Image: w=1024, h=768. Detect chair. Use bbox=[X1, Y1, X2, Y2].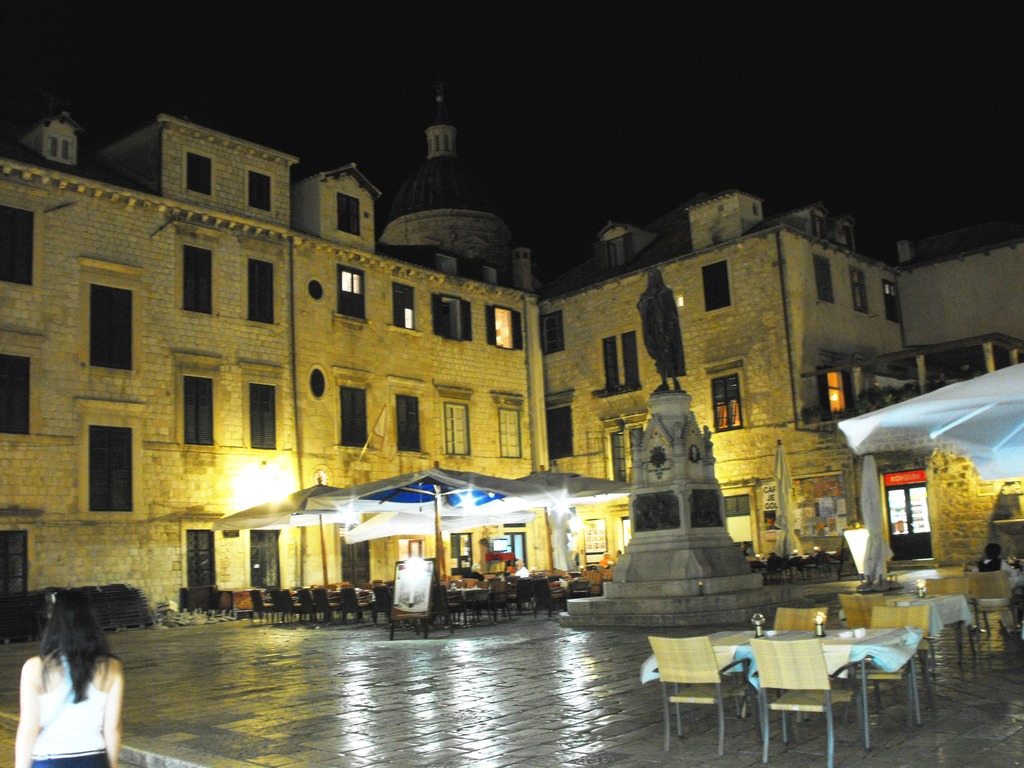
bbox=[181, 580, 216, 614].
